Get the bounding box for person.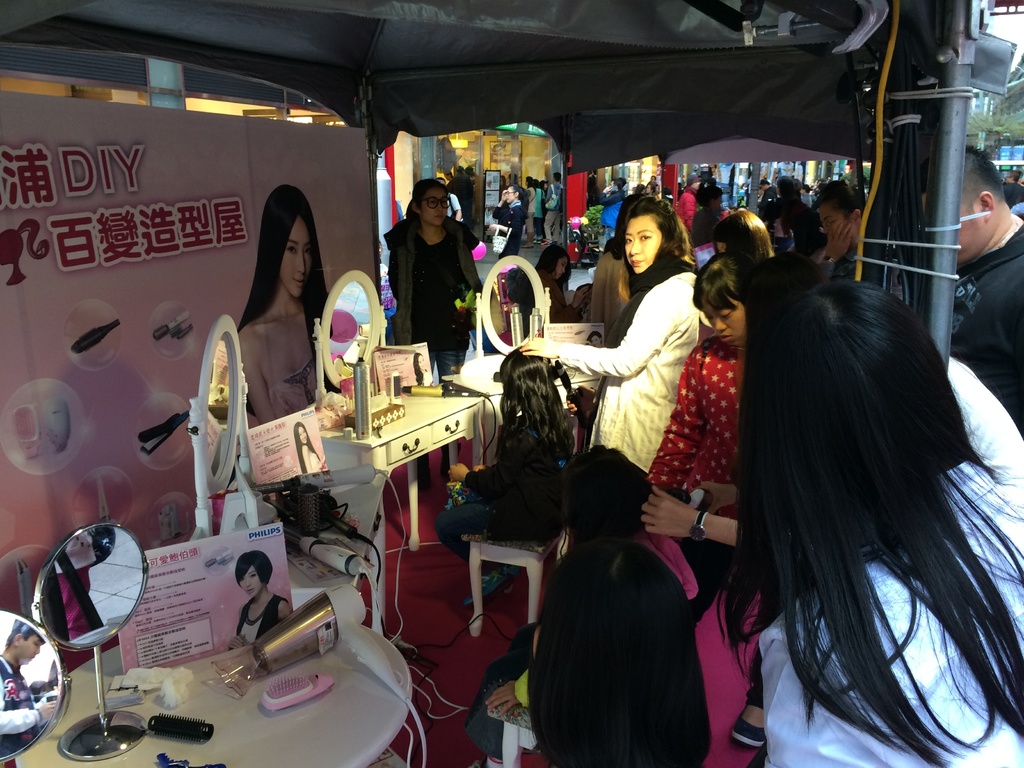
(703, 254, 1023, 767).
